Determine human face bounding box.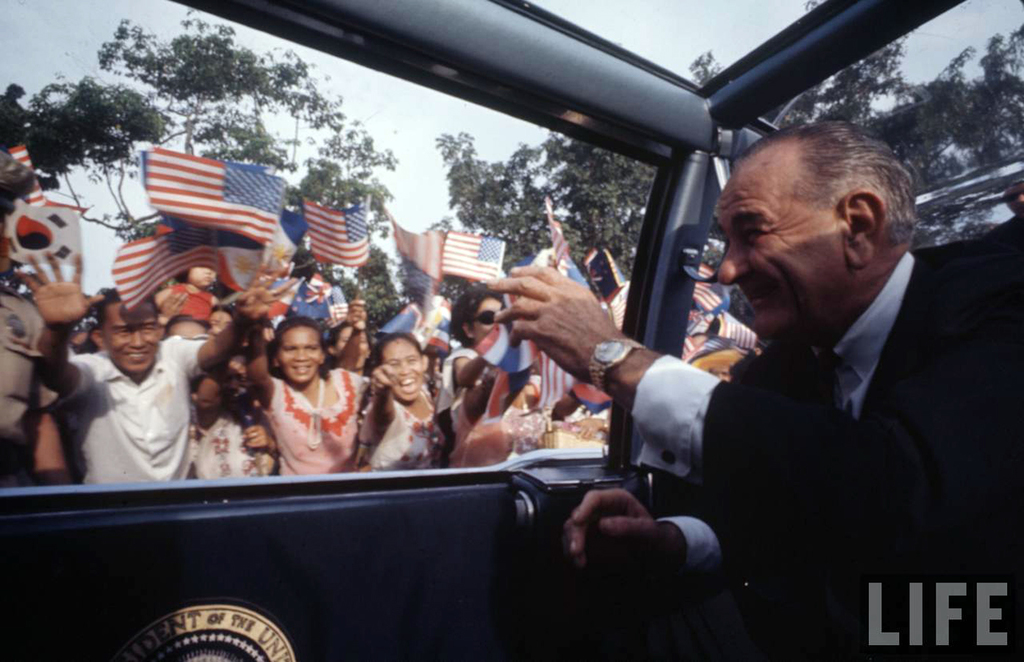
Determined: <region>185, 265, 220, 285</region>.
